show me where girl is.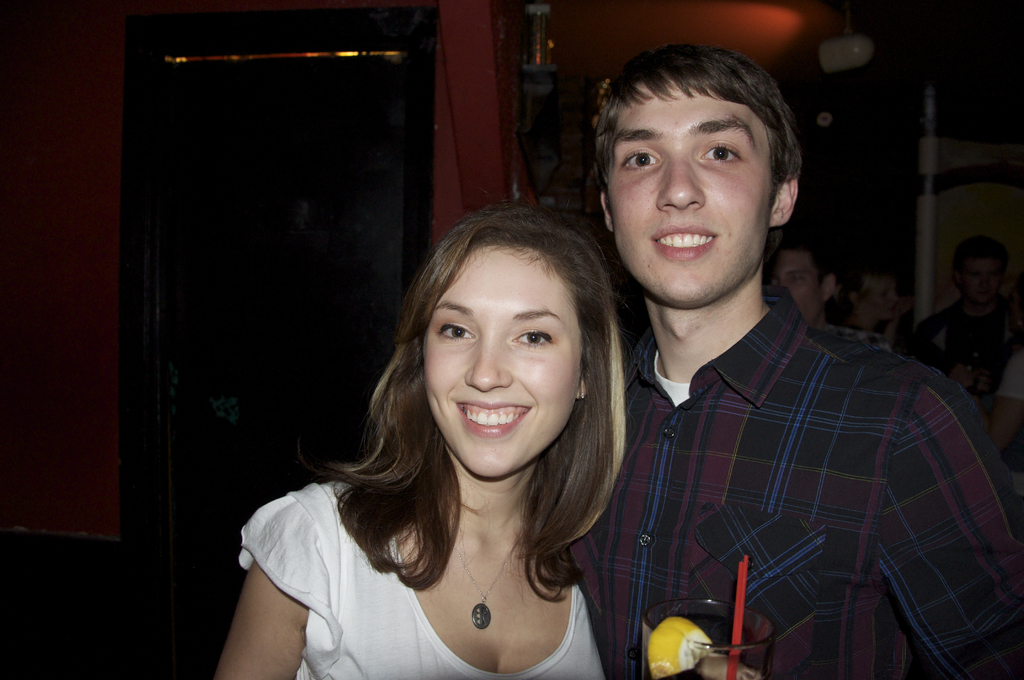
girl is at select_region(212, 188, 634, 679).
